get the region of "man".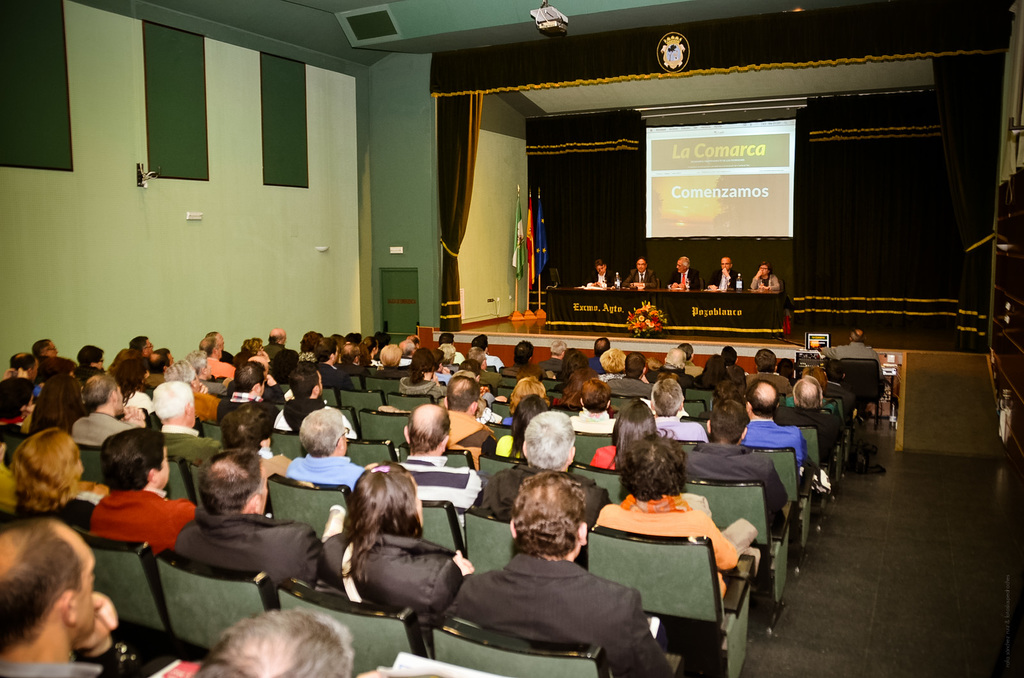
select_region(585, 260, 612, 286).
